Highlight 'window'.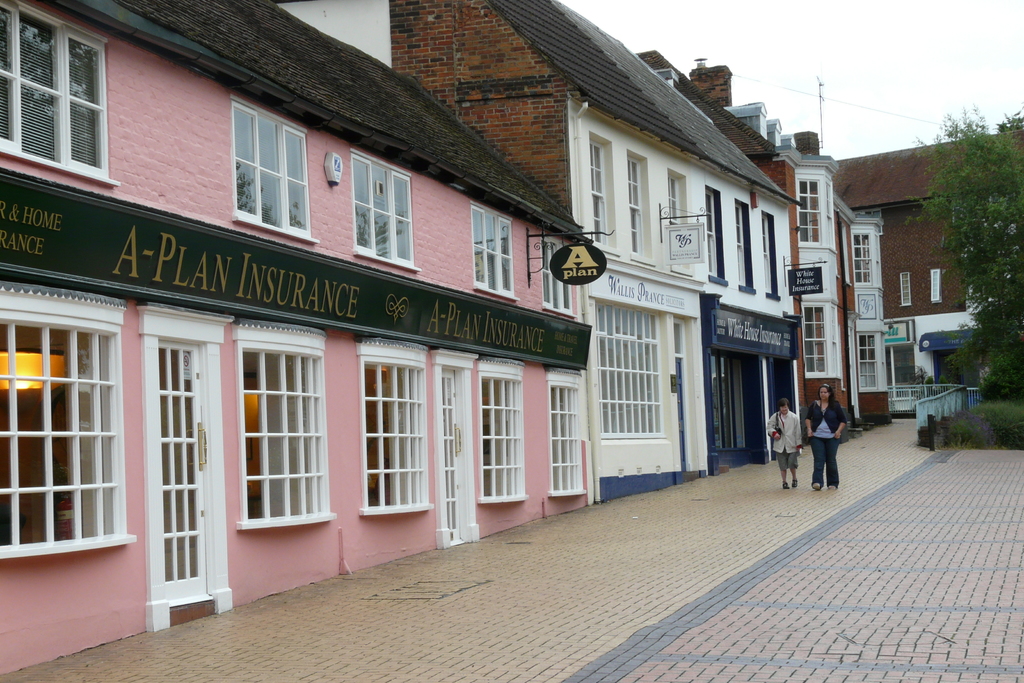
Highlighted region: l=479, t=352, r=530, b=504.
